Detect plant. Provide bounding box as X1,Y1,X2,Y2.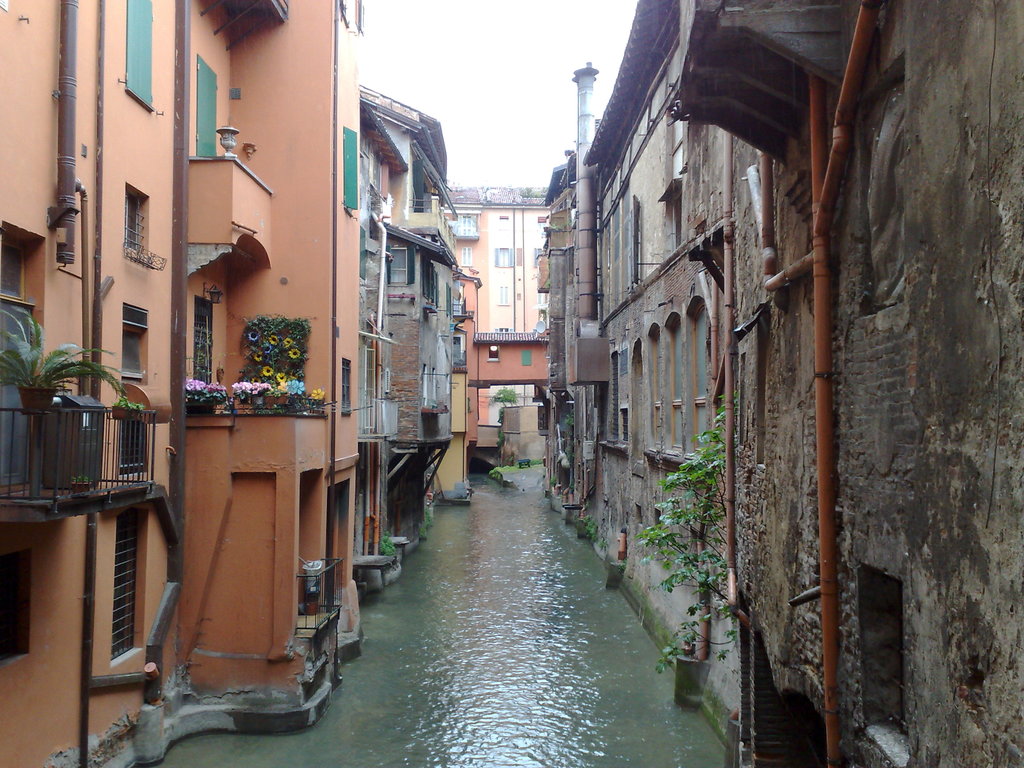
273,380,308,399.
